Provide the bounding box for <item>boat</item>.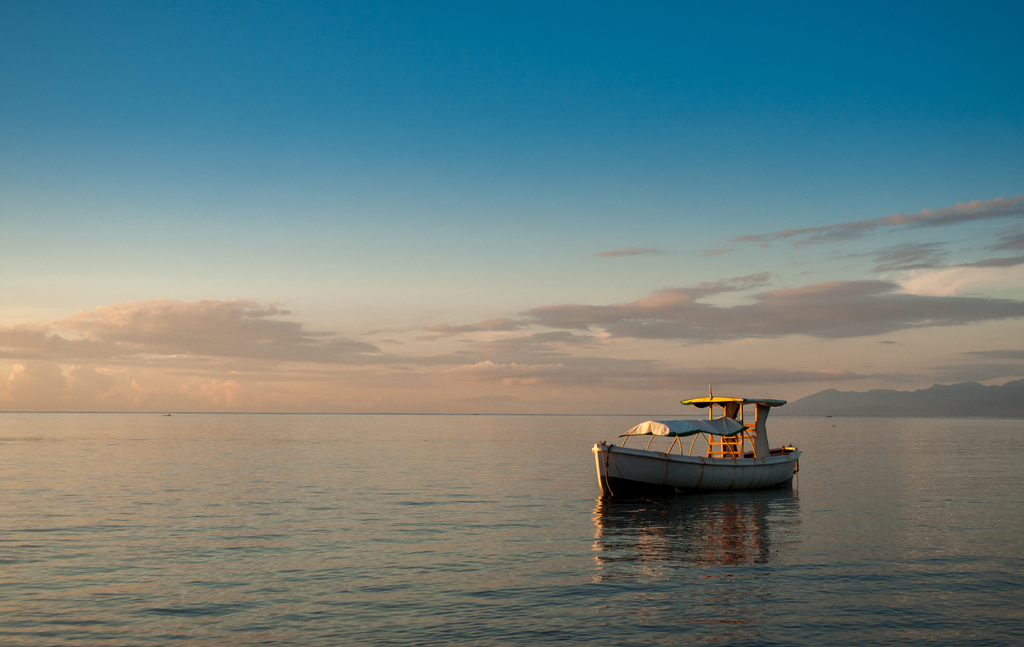
Rect(595, 387, 798, 503).
